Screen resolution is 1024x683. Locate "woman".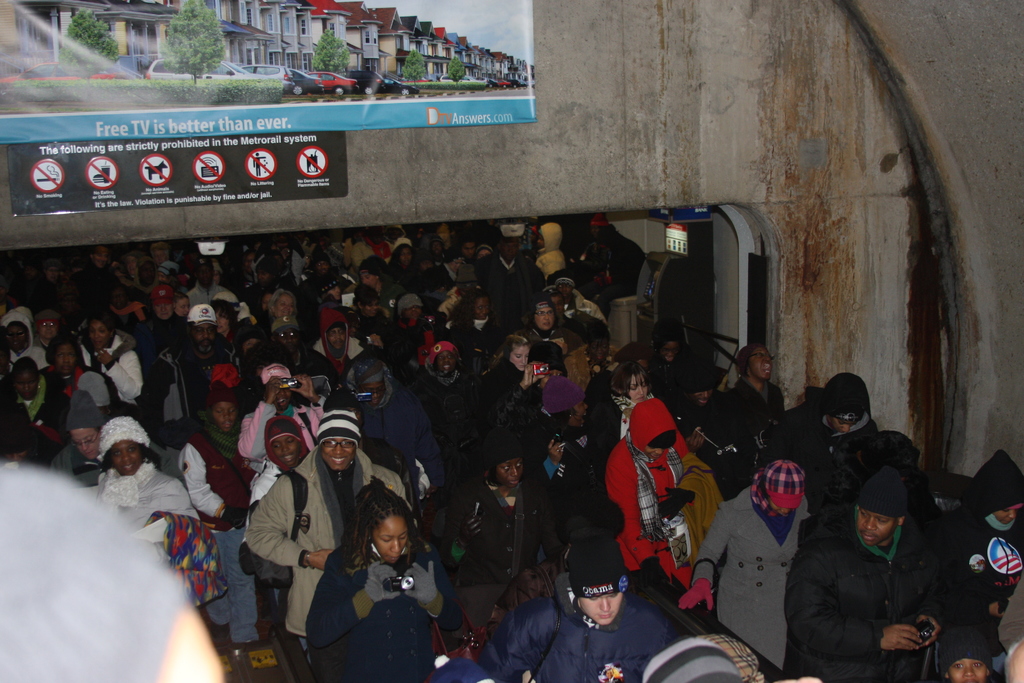
bbox(483, 327, 547, 422).
